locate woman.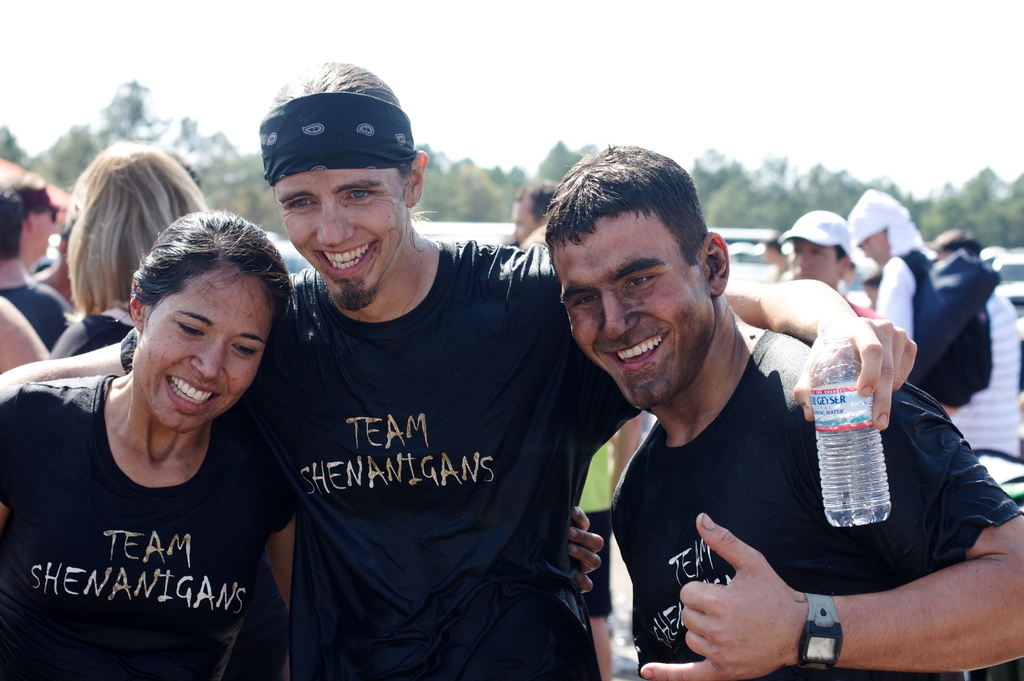
Bounding box: x1=54 y1=140 x2=212 y2=363.
